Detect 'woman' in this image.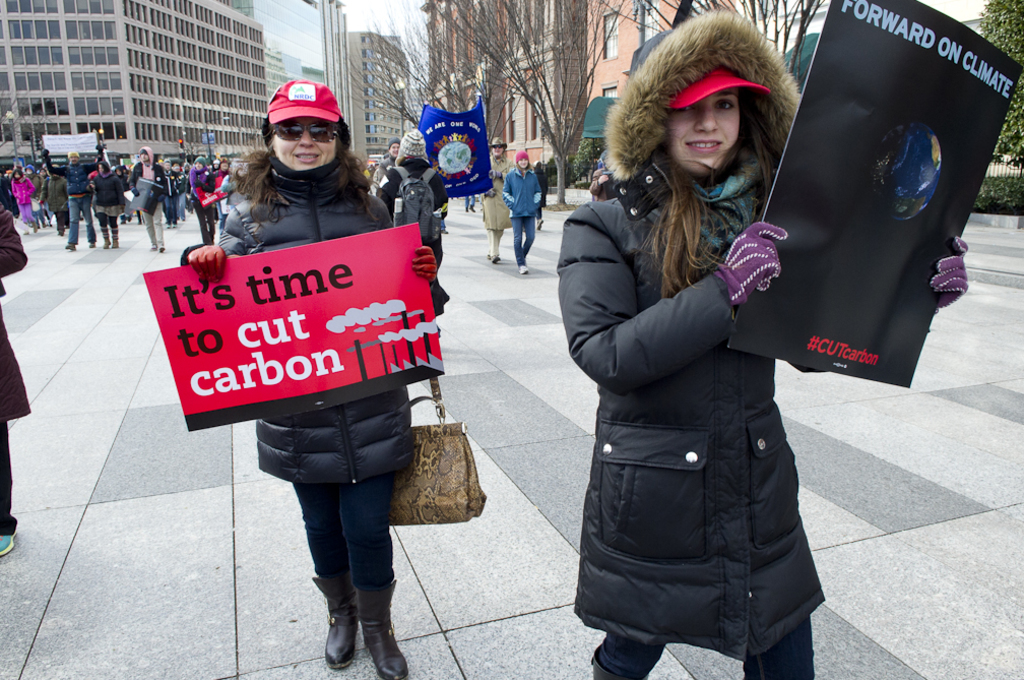
Detection: [499,152,542,279].
